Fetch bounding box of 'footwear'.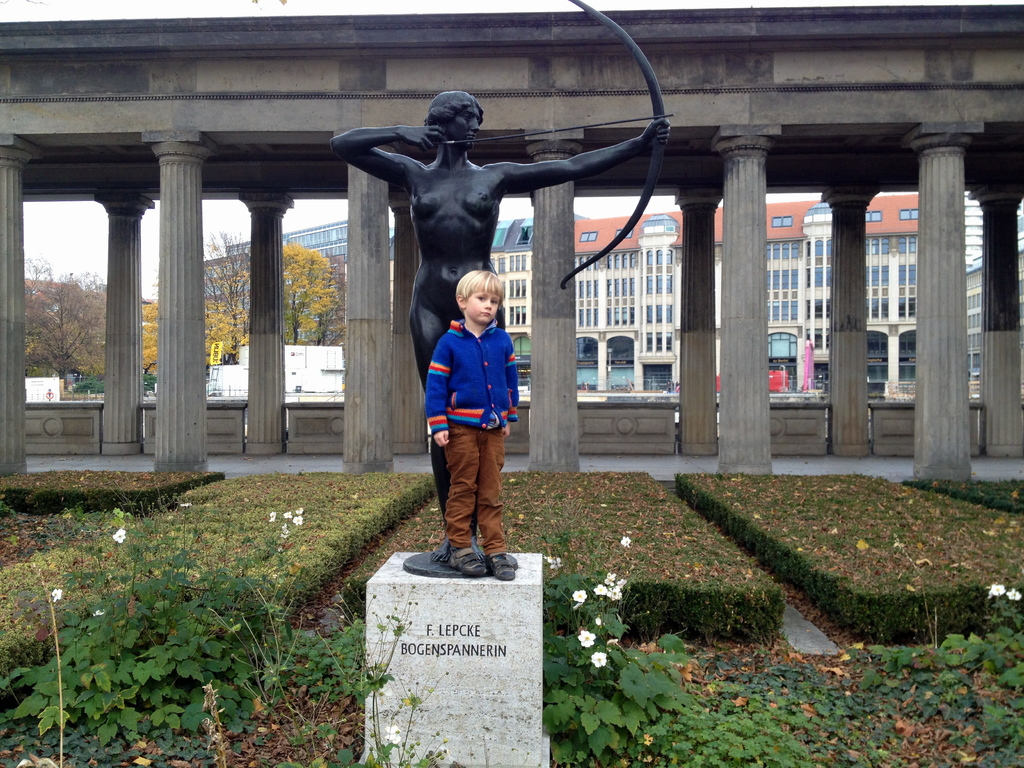
Bbox: box(449, 546, 488, 577).
